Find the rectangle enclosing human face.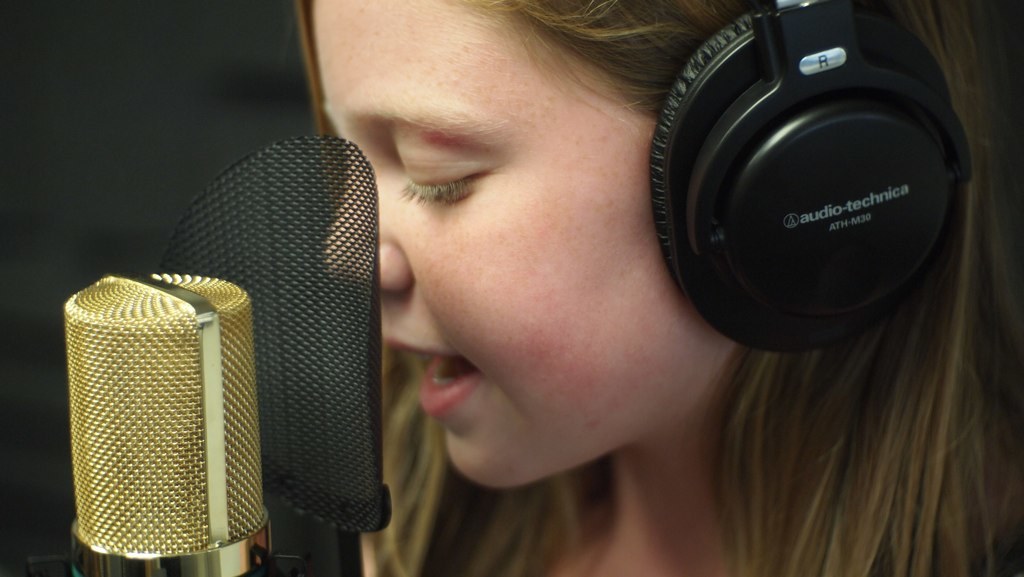
<bbox>313, 2, 732, 484</bbox>.
